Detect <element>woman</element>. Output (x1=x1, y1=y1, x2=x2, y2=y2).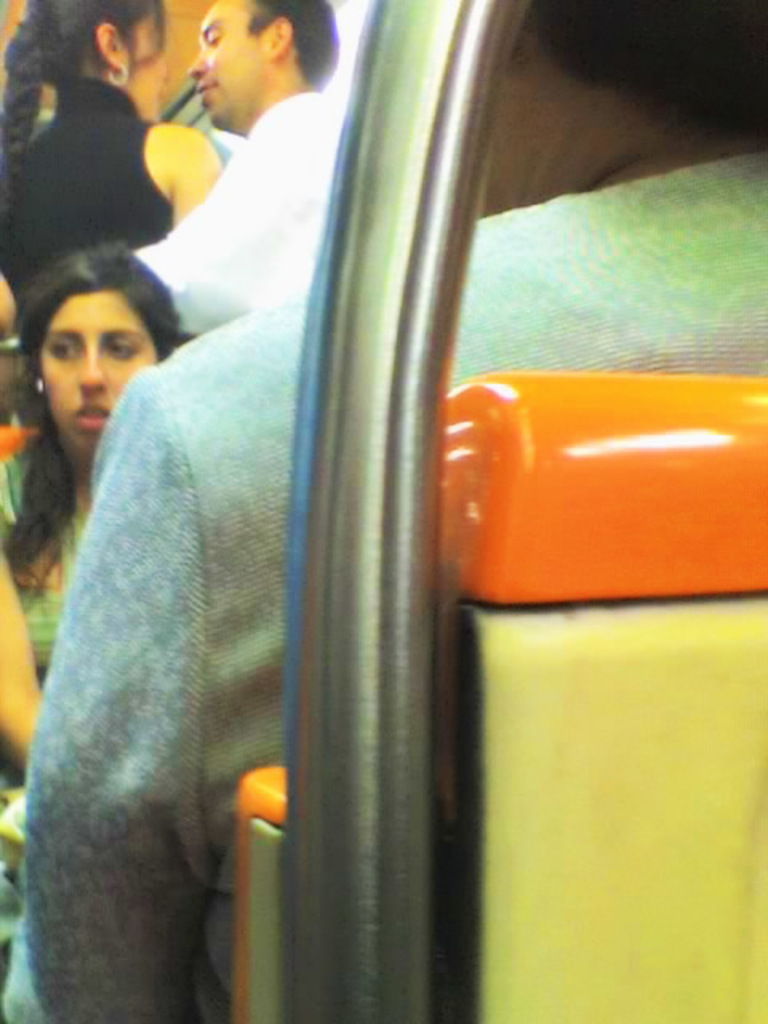
(x1=0, y1=245, x2=189, y2=866).
